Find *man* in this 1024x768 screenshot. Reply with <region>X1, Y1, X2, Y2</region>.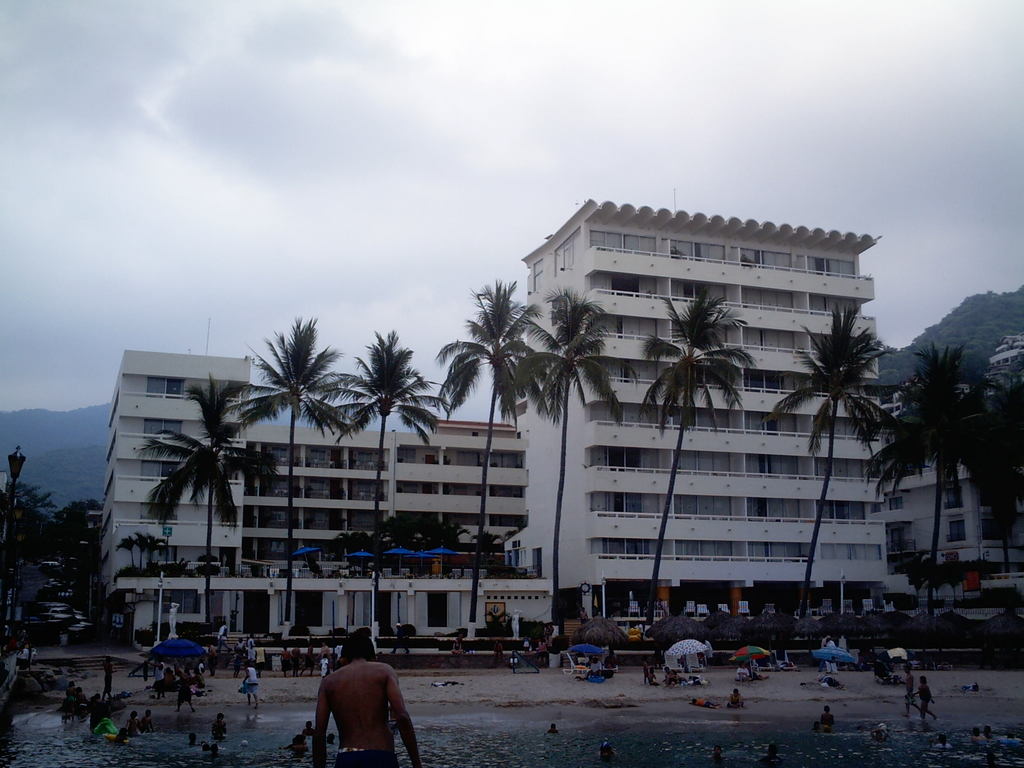
<region>154, 660, 169, 701</region>.
